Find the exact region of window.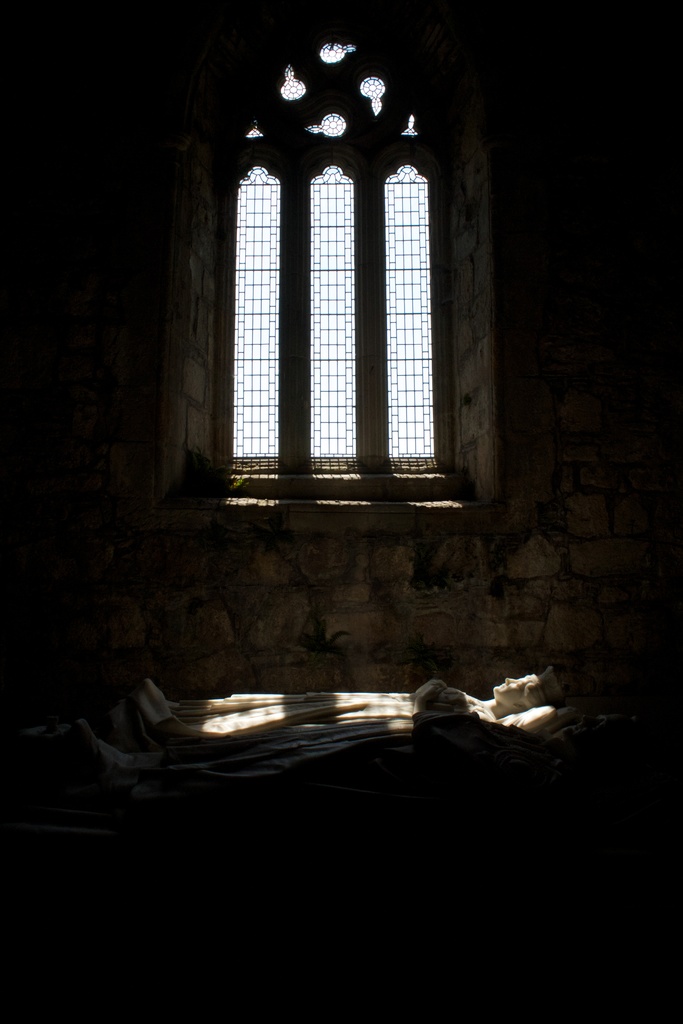
Exact region: <bbox>224, 33, 434, 483</bbox>.
